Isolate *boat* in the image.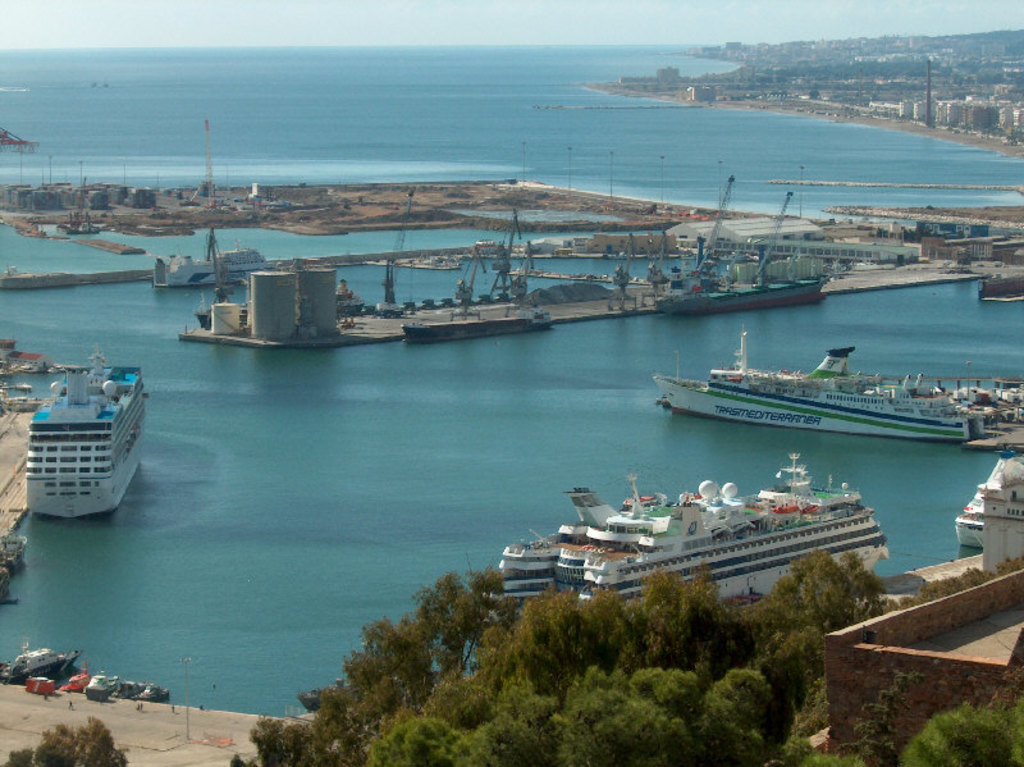
Isolated region: 150 225 282 284.
